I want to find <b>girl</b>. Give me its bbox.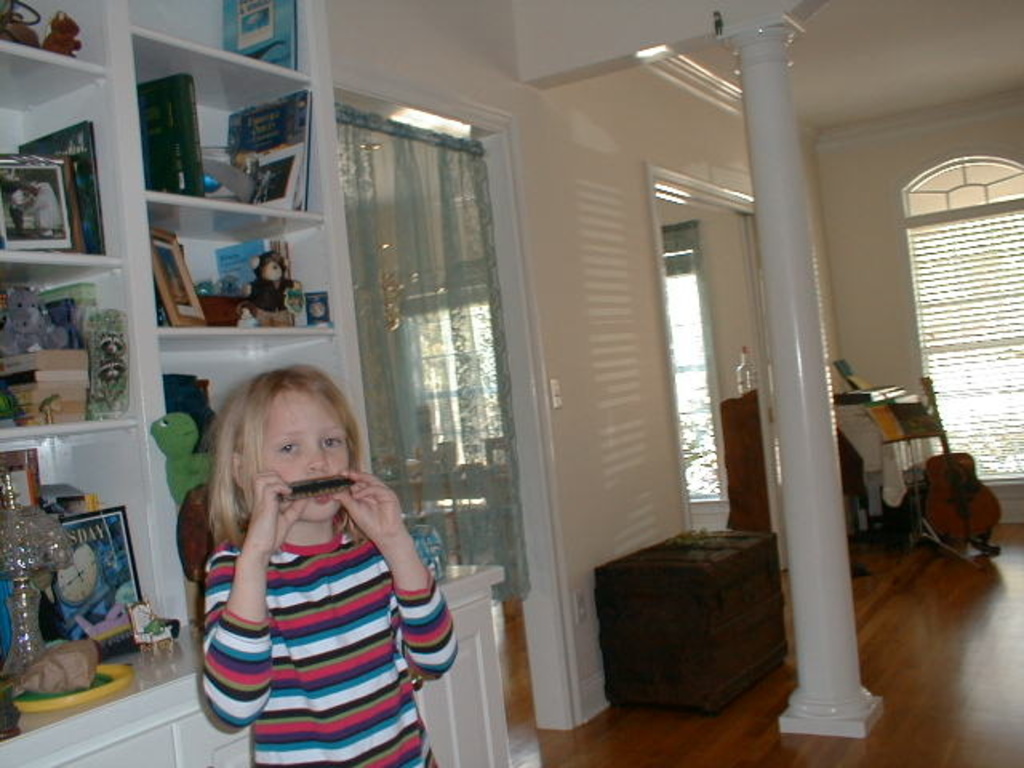
<bbox>198, 370, 461, 766</bbox>.
